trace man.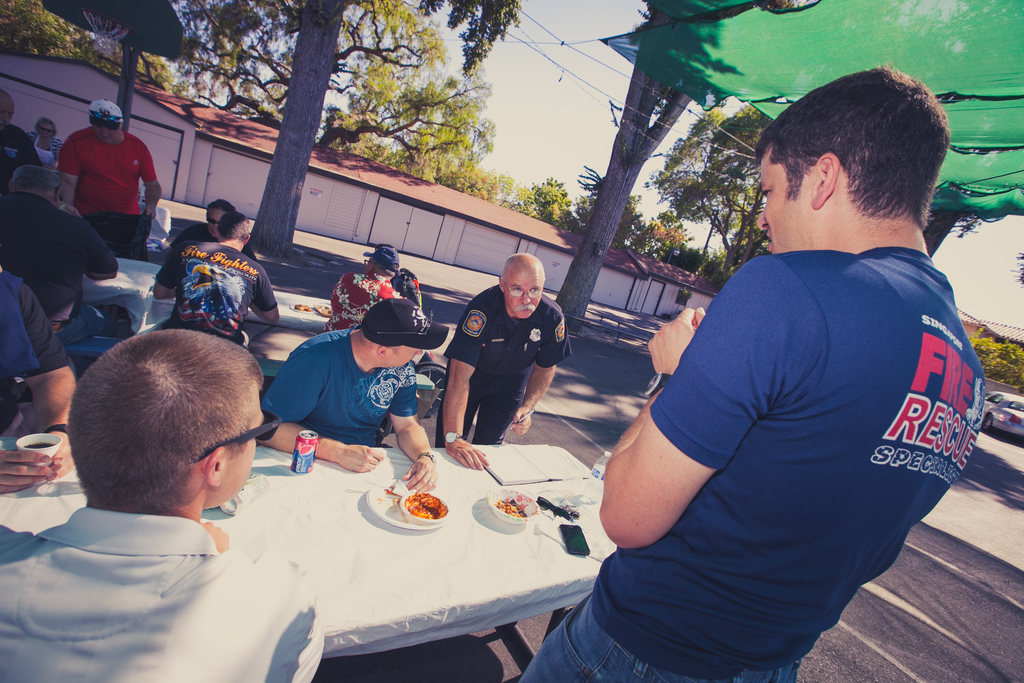
Traced to [left=0, top=335, right=330, bottom=682].
